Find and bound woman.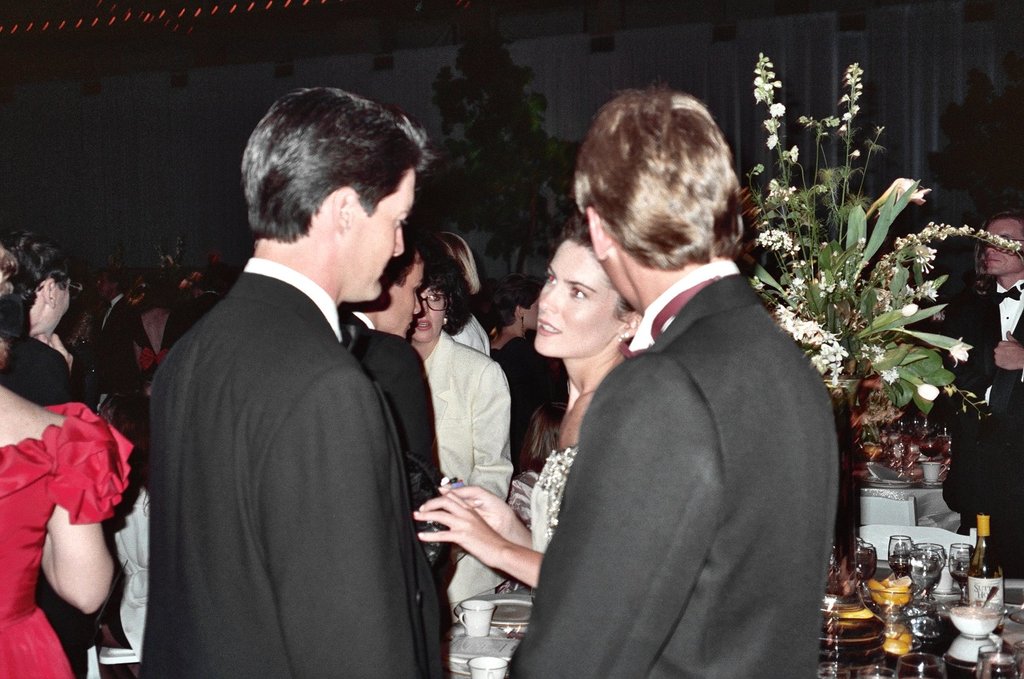
Bound: <box>435,233,490,354</box>.
